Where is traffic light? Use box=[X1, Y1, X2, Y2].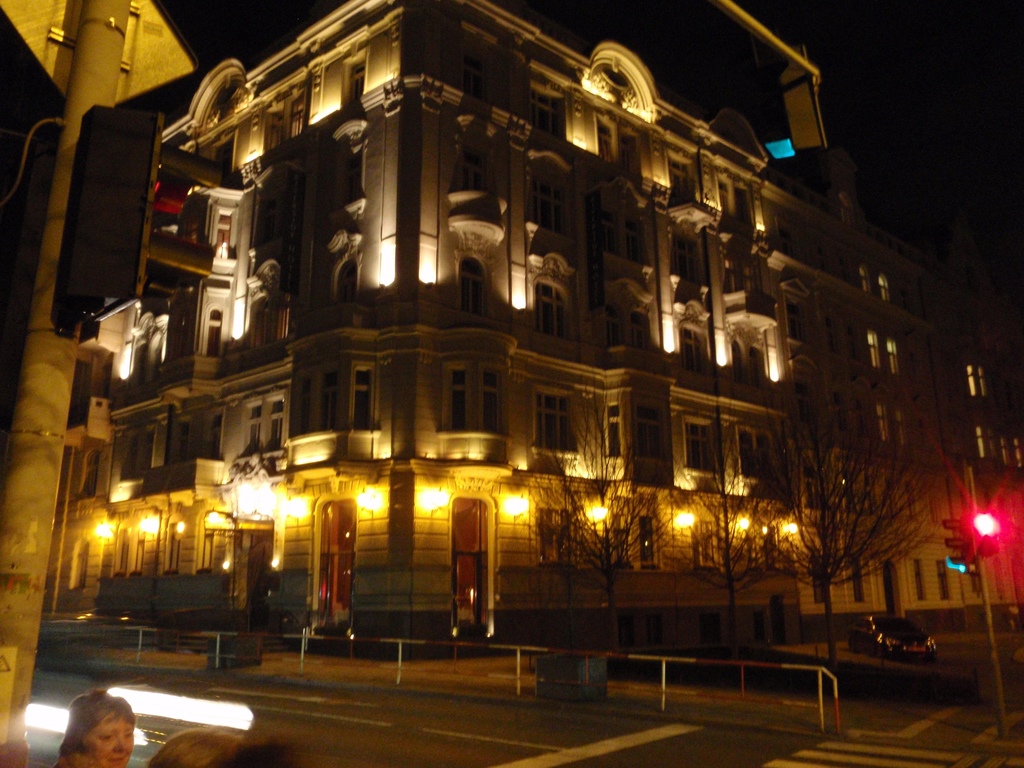
box=[941, 508, 999, 579].
